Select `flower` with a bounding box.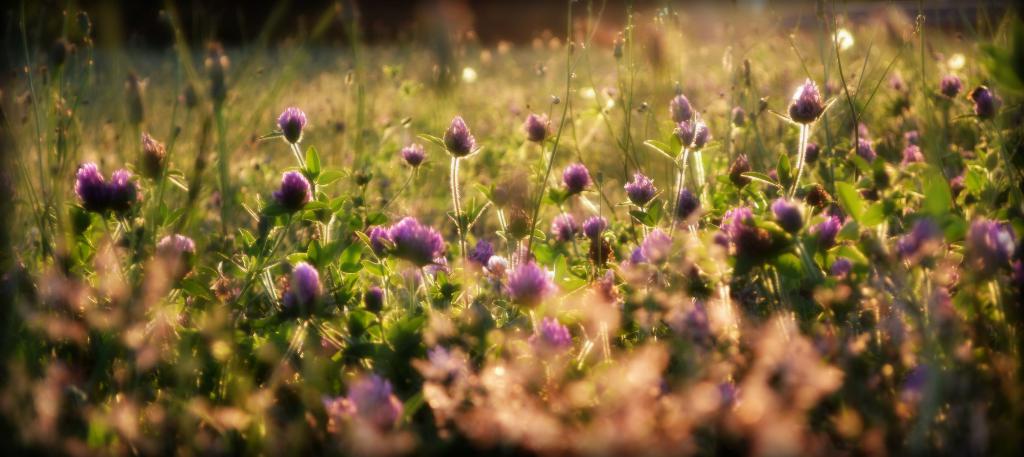
left=529, top=113, right=553, bottom=145.
